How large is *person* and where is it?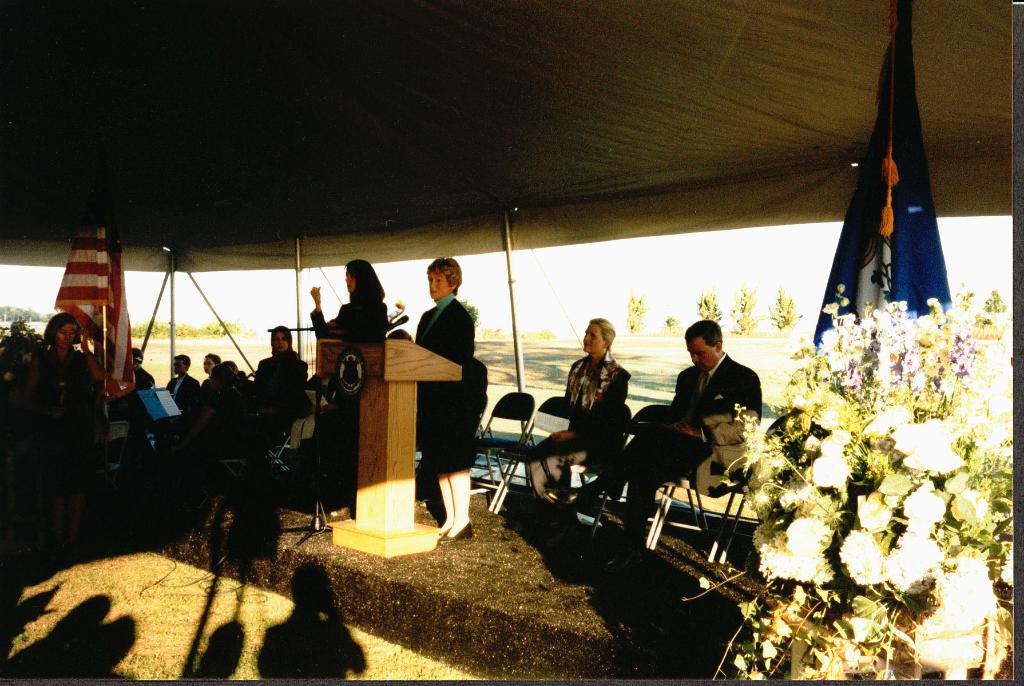
Bounding box: (409, 255, 467, 539).
